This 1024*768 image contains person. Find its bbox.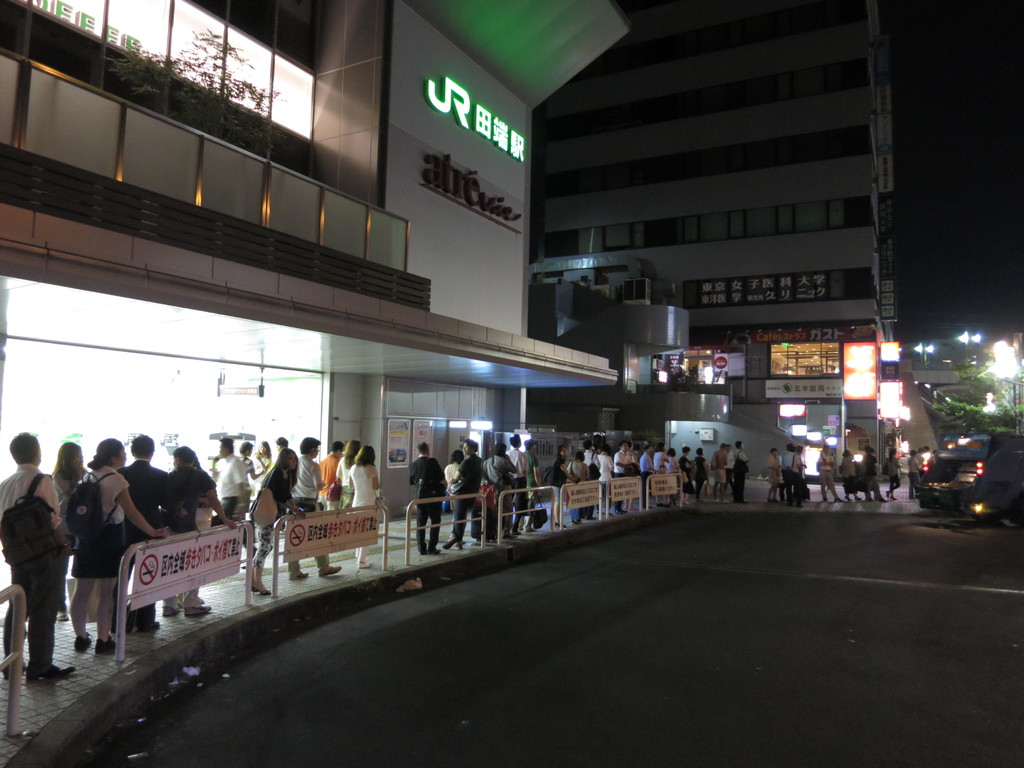
[484, 430, 517, 538].
